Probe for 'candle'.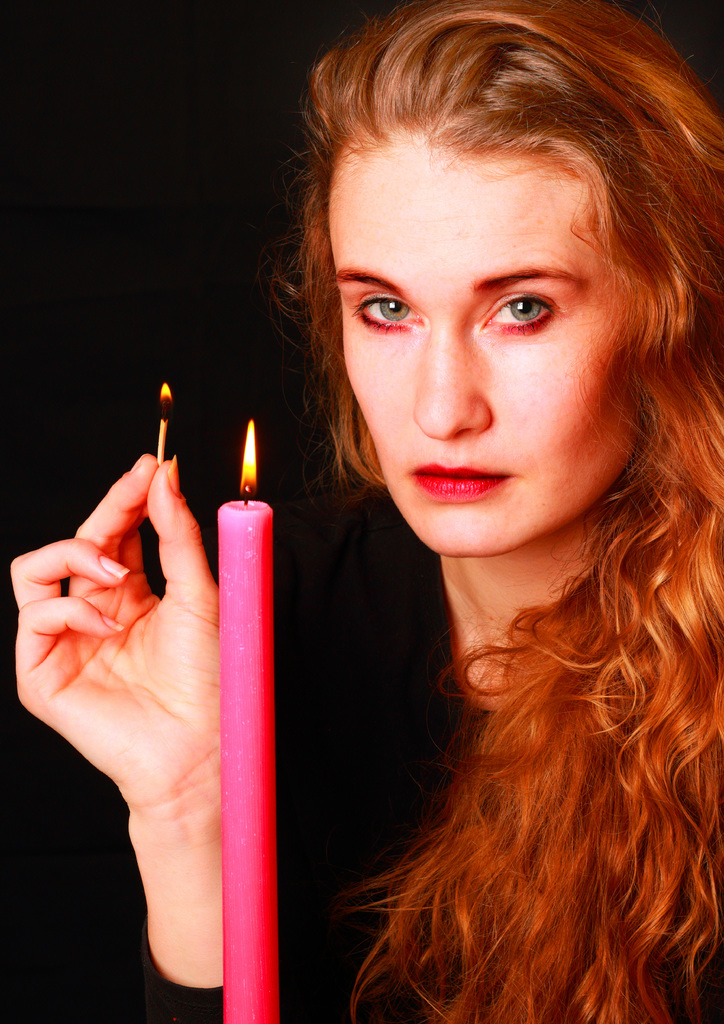
Probe result: 211/412/279/1023.
